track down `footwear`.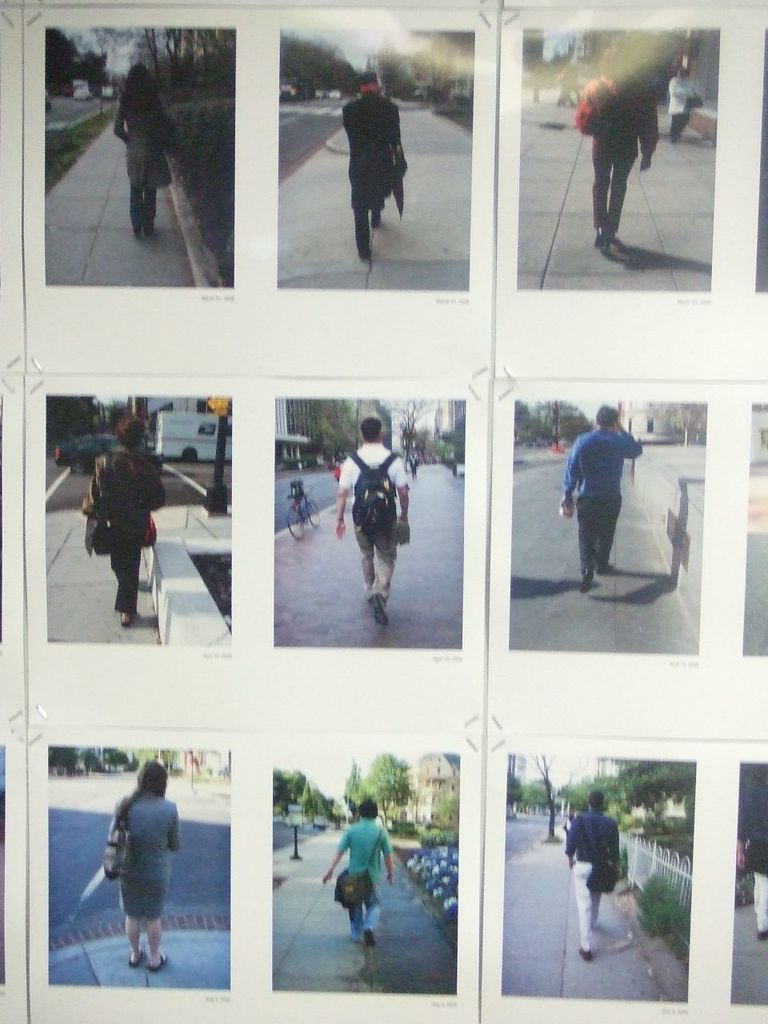
Tracked to rect(129, 949, 143, 966).
